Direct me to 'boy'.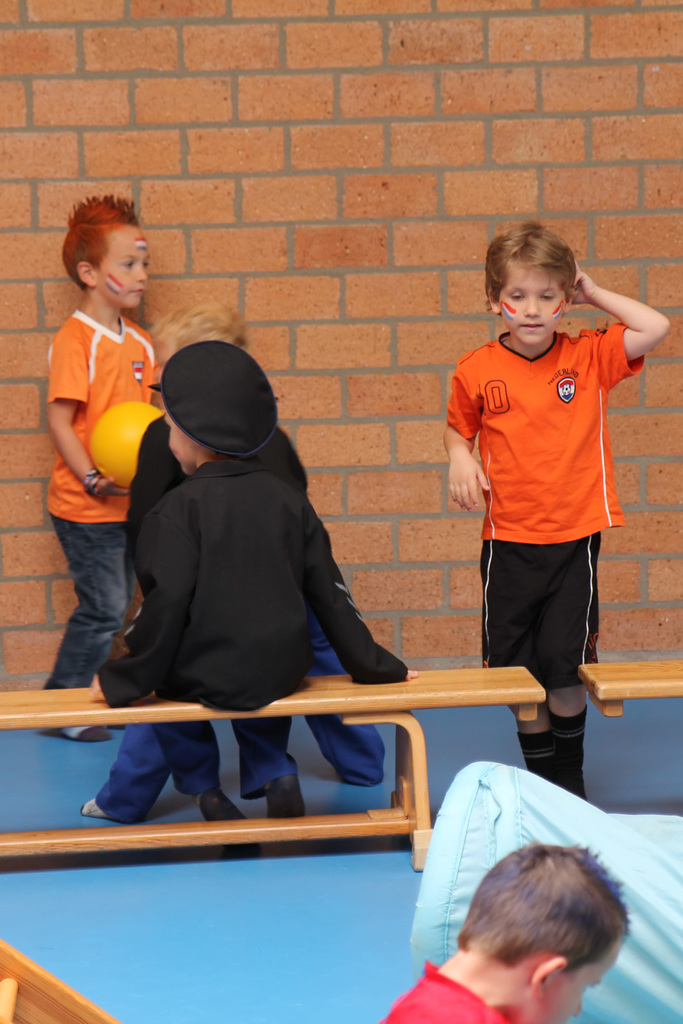
Direction: 81:333:397:835.
